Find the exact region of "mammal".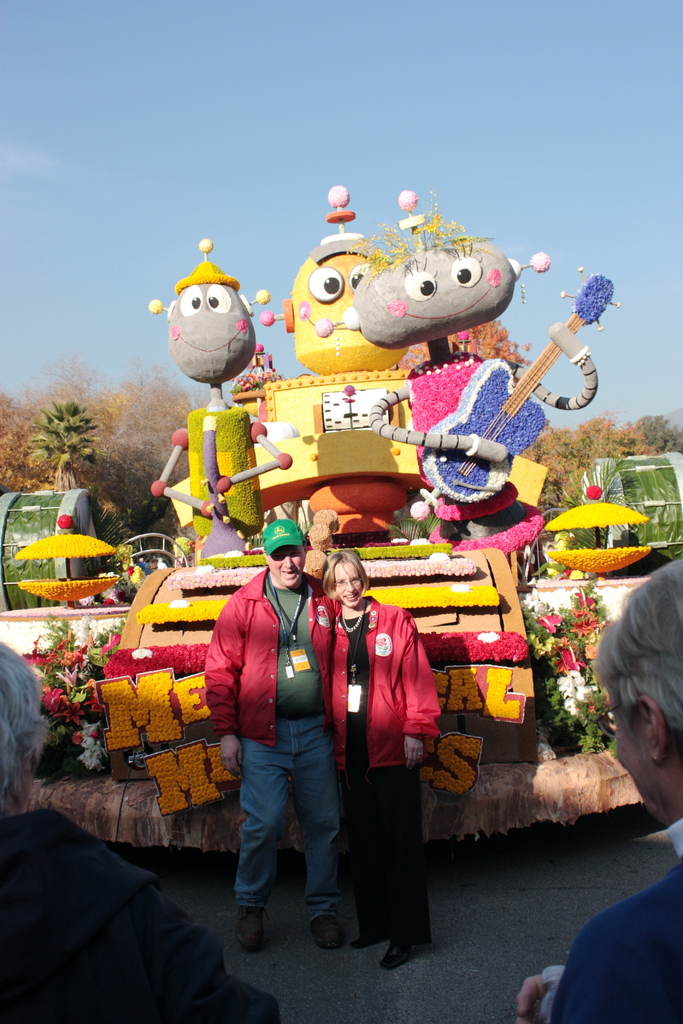
Exact region: bbox(320, 552, 437, 966).
